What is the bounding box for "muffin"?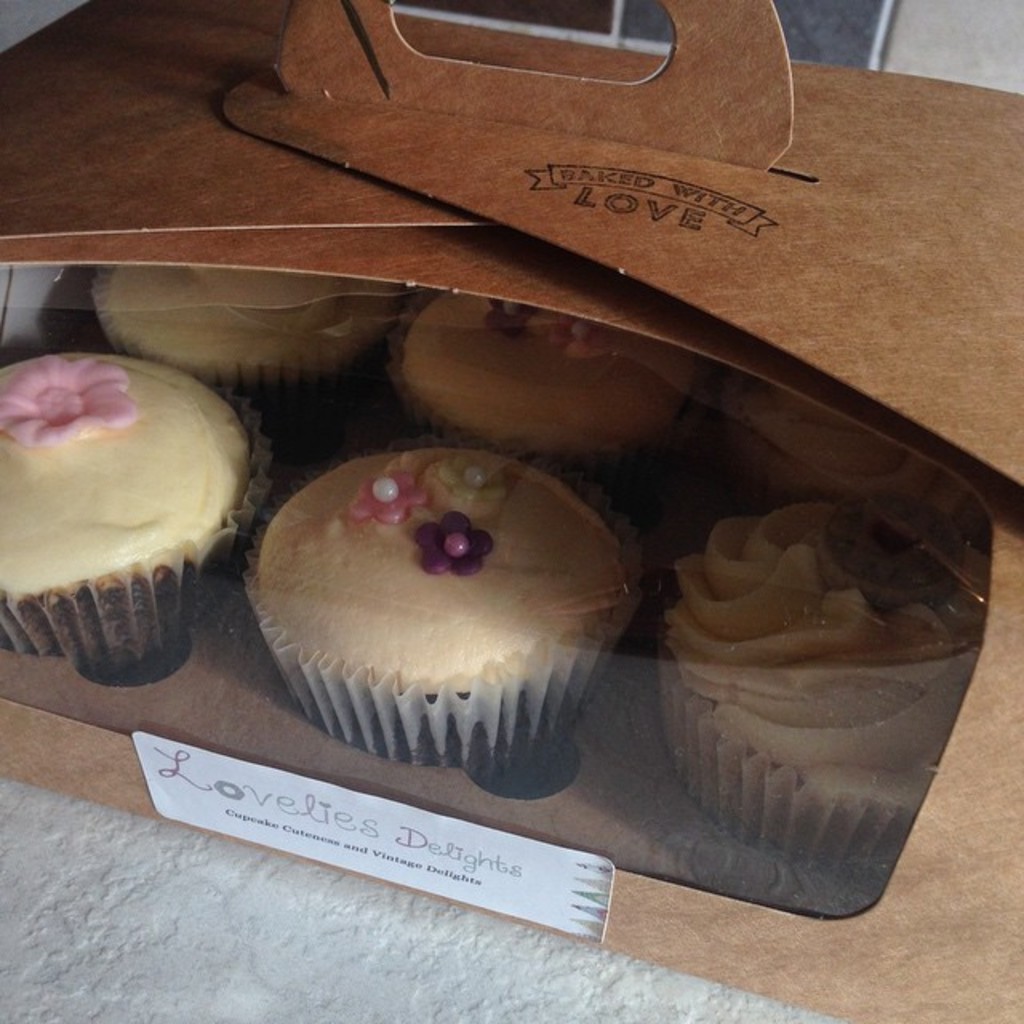
x1=653 y1=494 x2=995 y2=861.
